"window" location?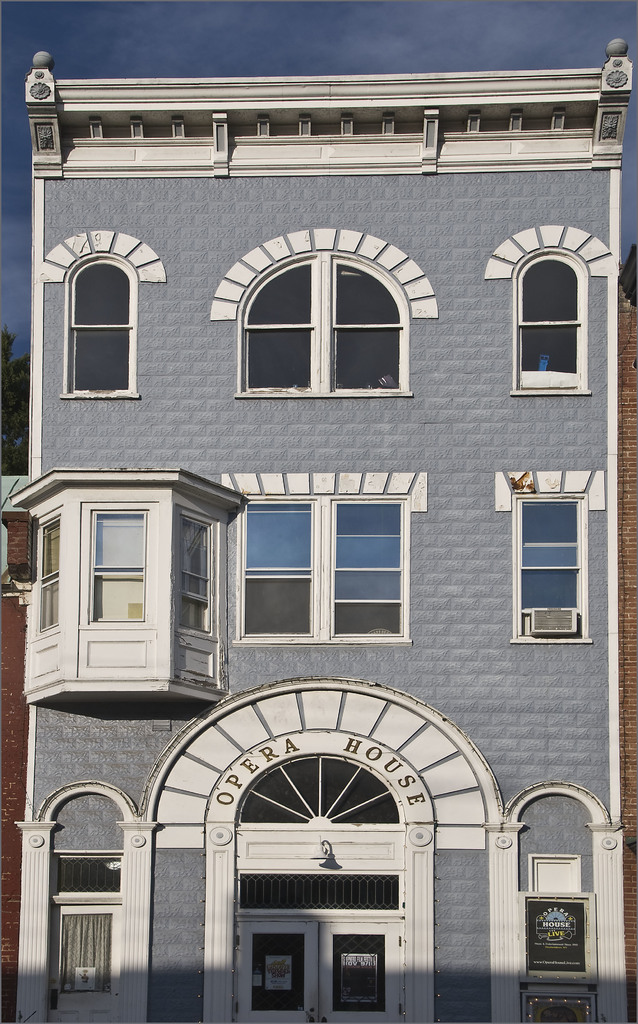
bbox(59, 253, 131, 388)
